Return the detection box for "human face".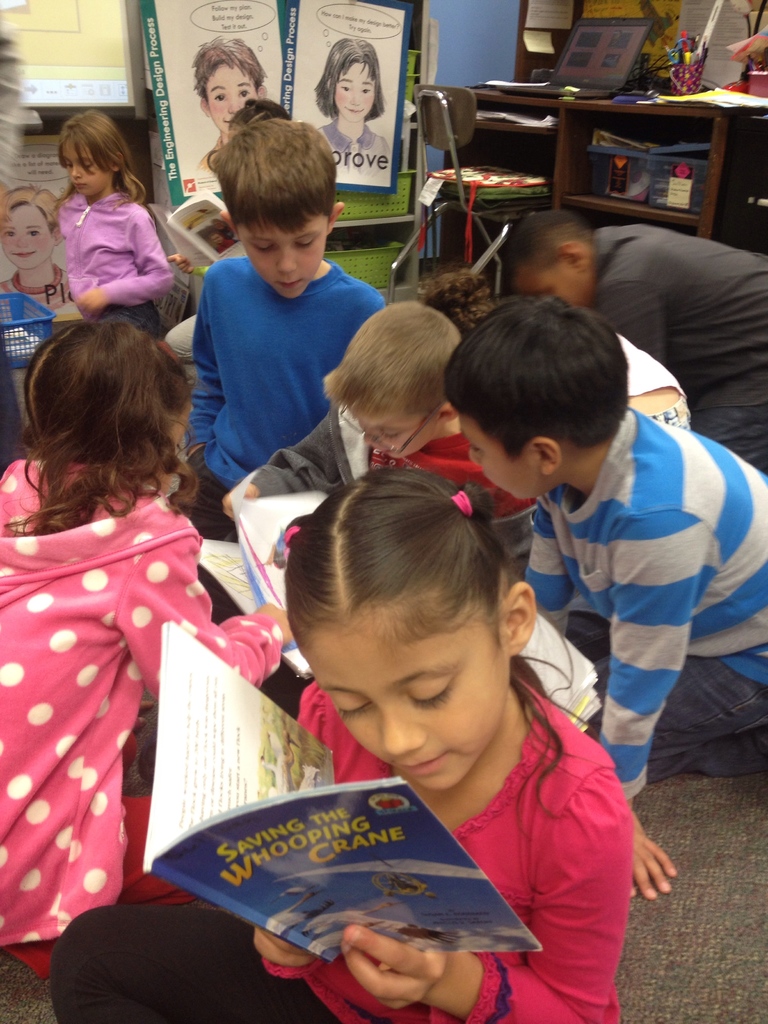
(x1=358, y1=416, x2=433, y2=468).
